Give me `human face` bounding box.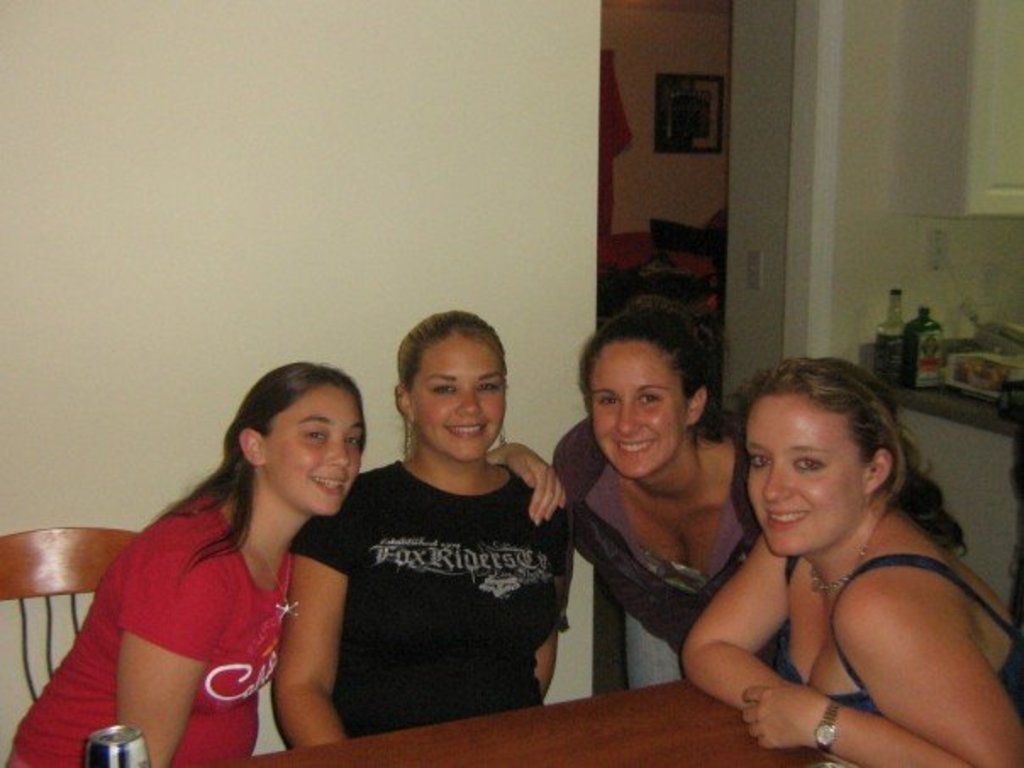
left=414, top=336, right=509, bottom=454.
